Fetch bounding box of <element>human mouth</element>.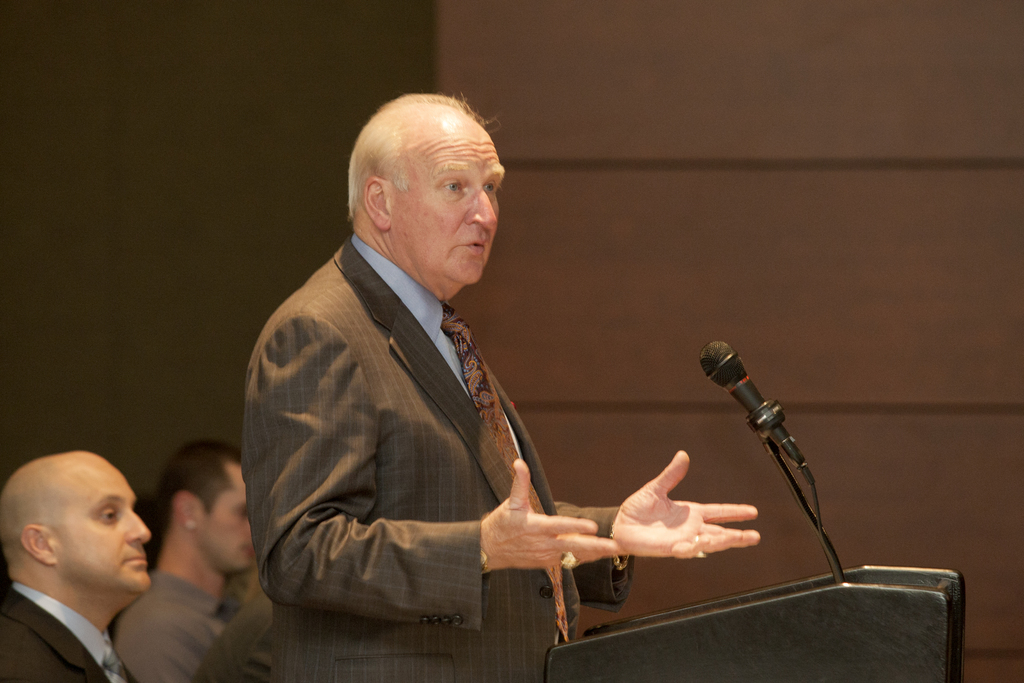
Bbox: l=460, t=233, r=493, b=253.
